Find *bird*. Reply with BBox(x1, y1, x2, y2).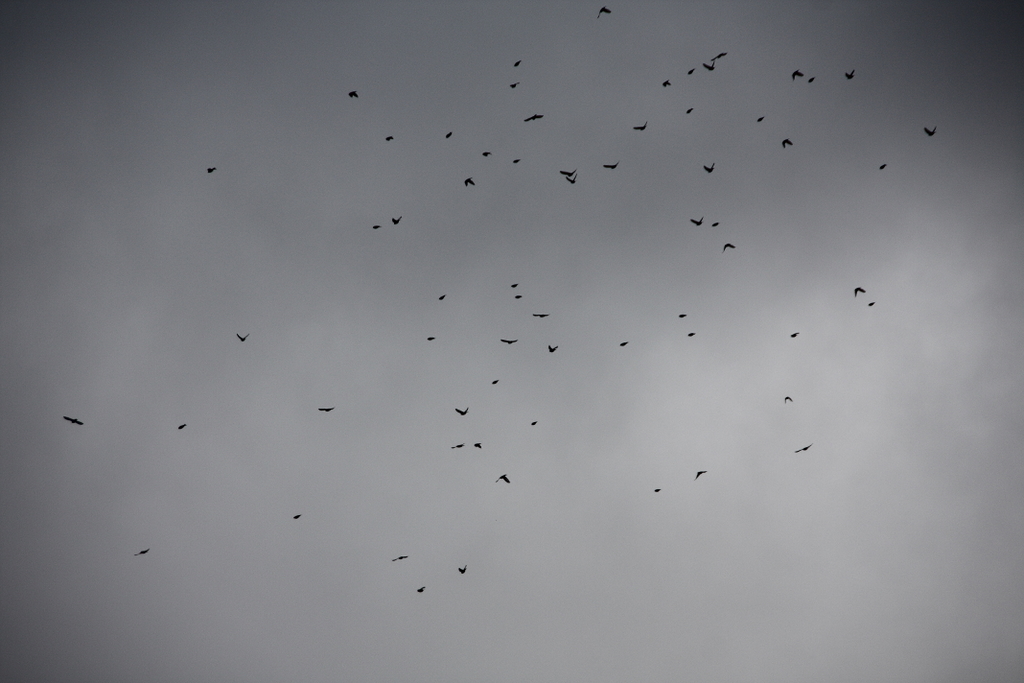
BBox(414, 584, 425, 593).
